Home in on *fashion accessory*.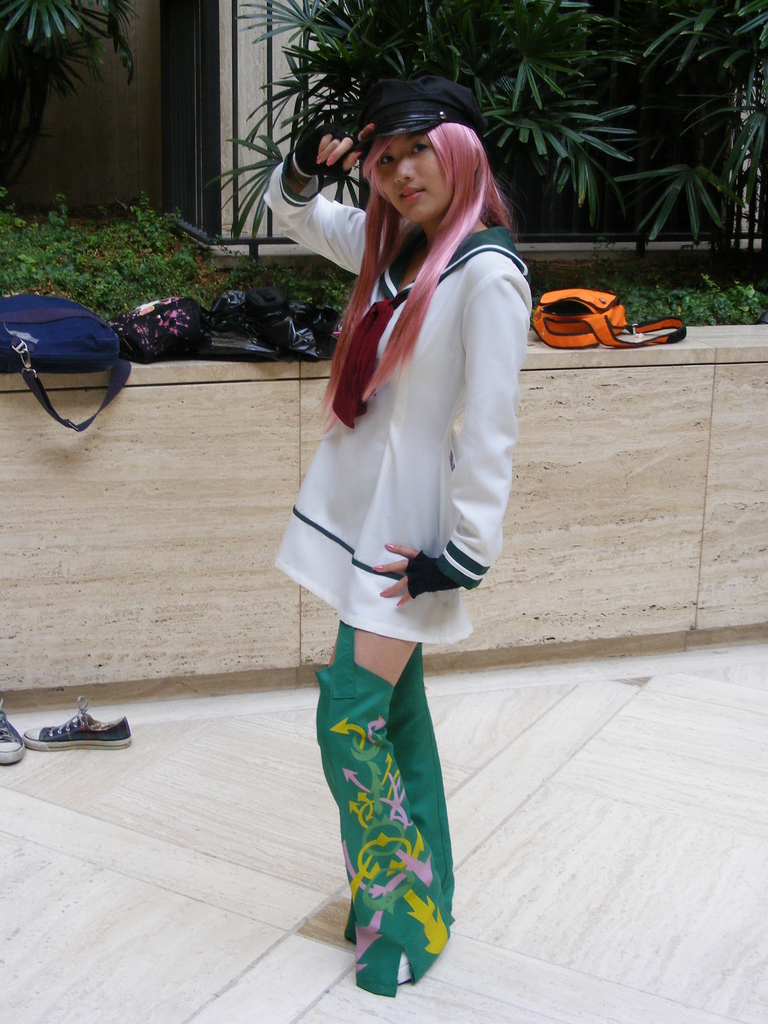
Homed in at left=361, top=83, right=489, bottom=134.
